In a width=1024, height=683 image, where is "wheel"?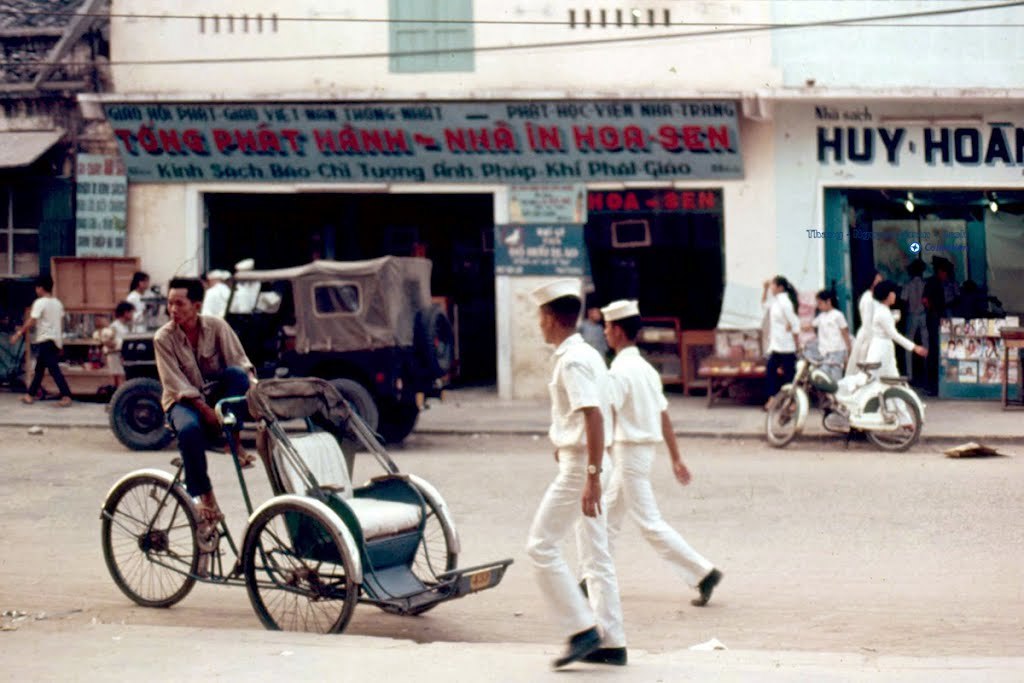
<region>250, 493, 371, 638</region>.
